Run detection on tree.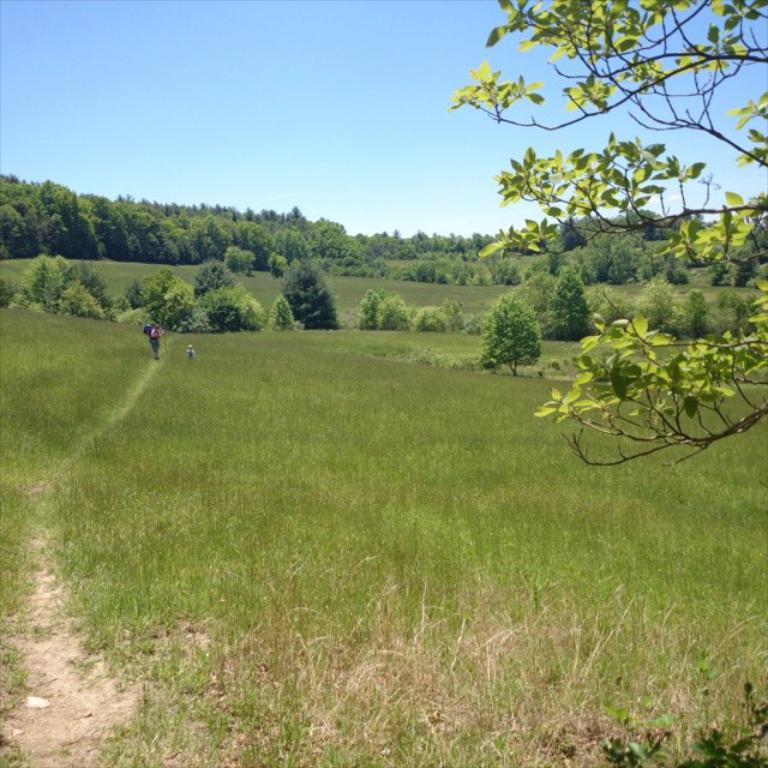
Result: (x1=448, y1=0, x2=767, y2=469).
